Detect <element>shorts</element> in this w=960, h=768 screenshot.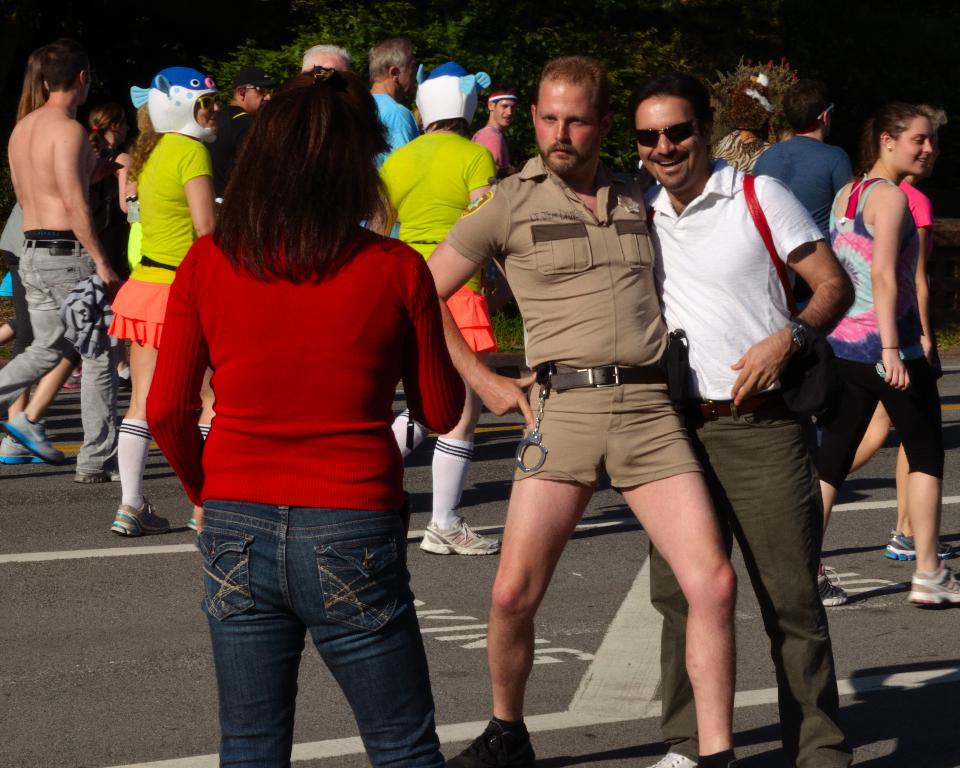
Detection: [x1=484, y1=377, x2=707, y2=524].
